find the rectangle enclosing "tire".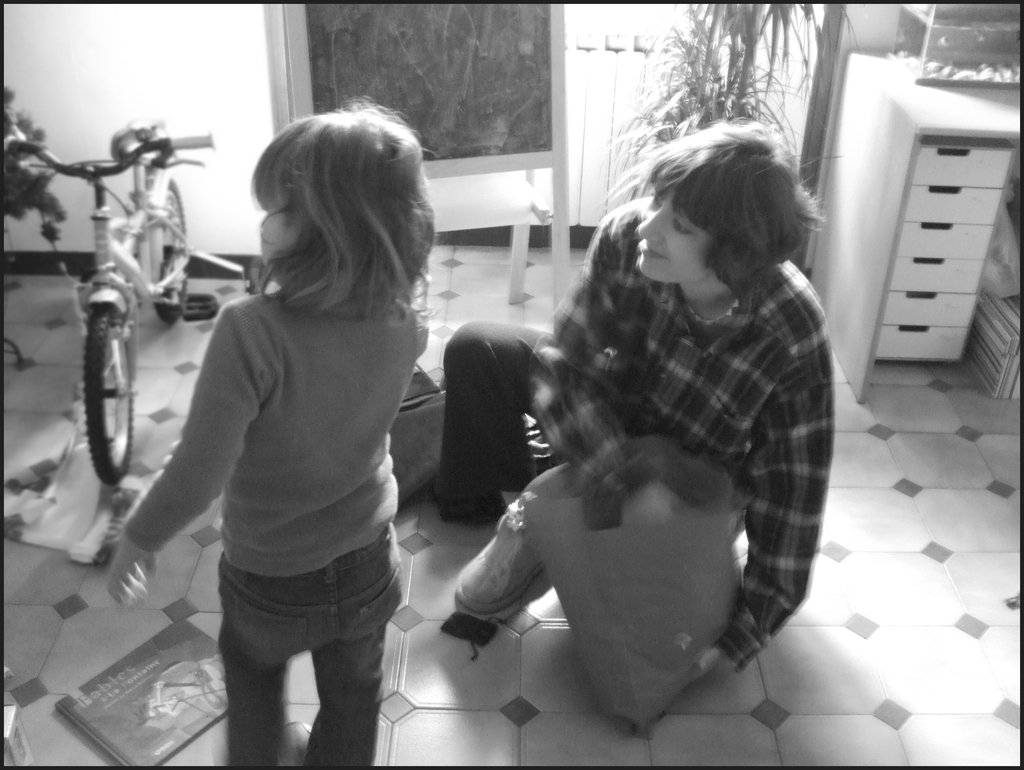
139,158,187,324.
